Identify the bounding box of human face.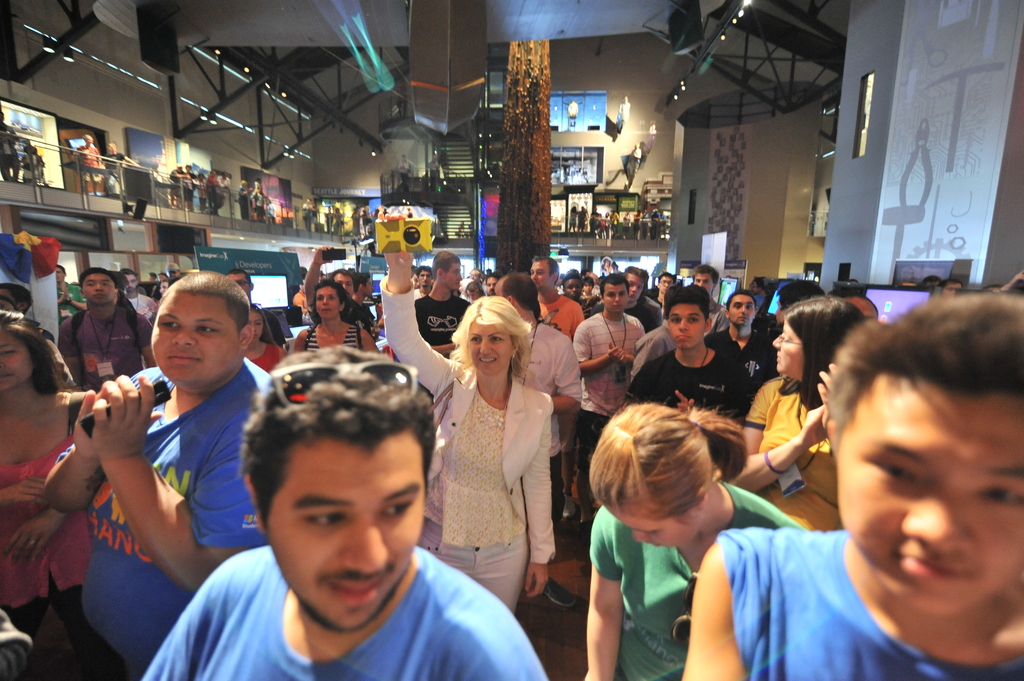
region(774, 319, 806, 383).
